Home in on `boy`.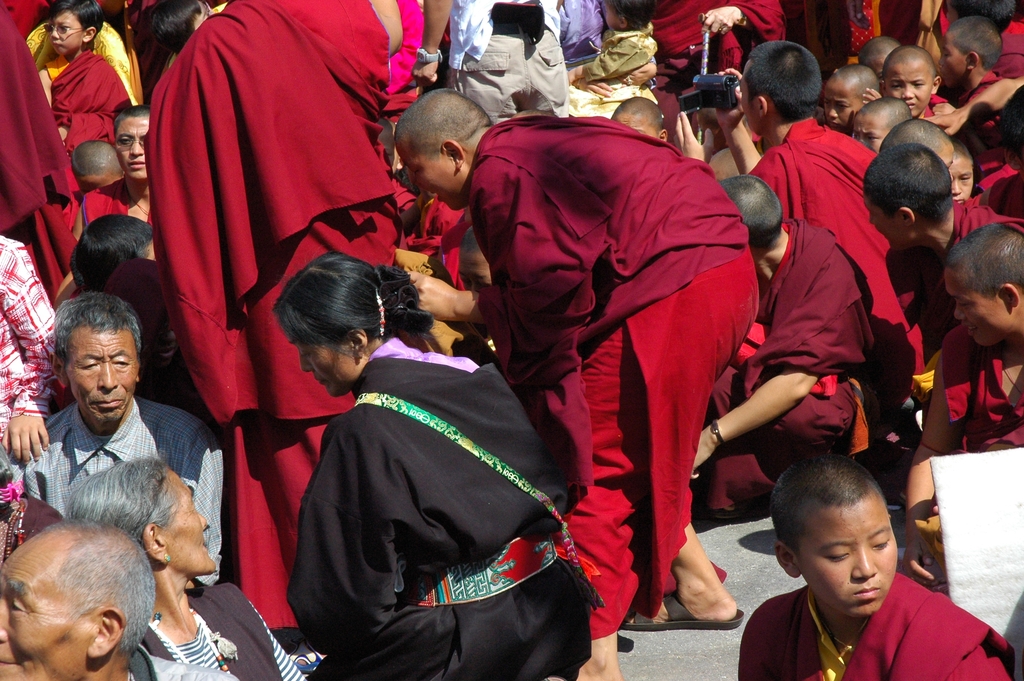
Homed in at <box>864,42,945,120</box>.
